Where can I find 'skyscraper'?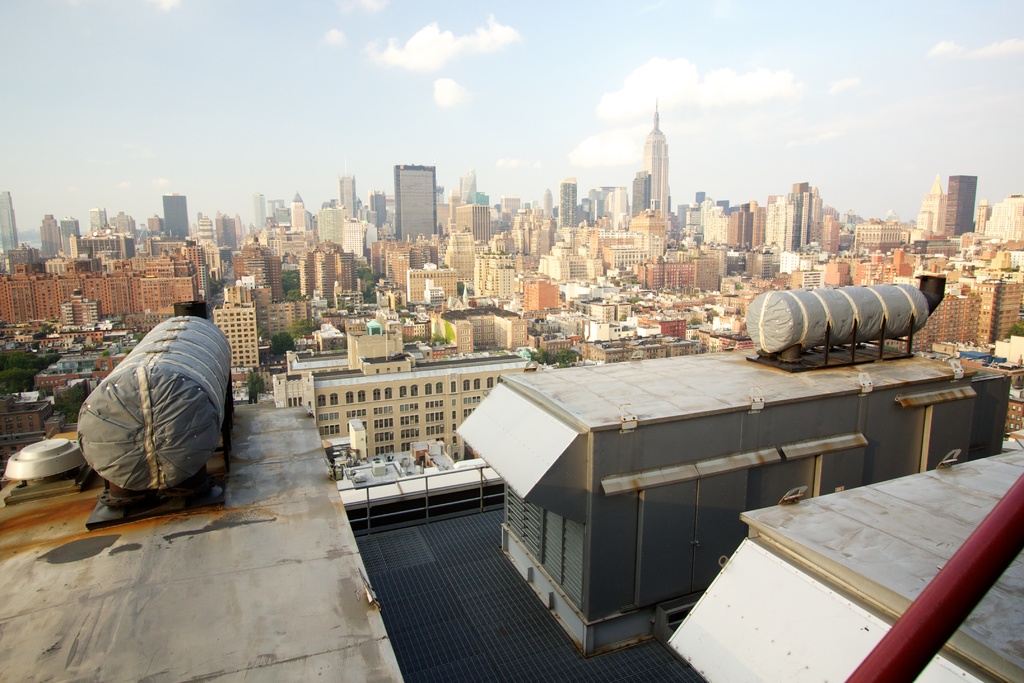
You can find it at {"left": 630, "top": 168, "right": 645, "bottom": 222}.
